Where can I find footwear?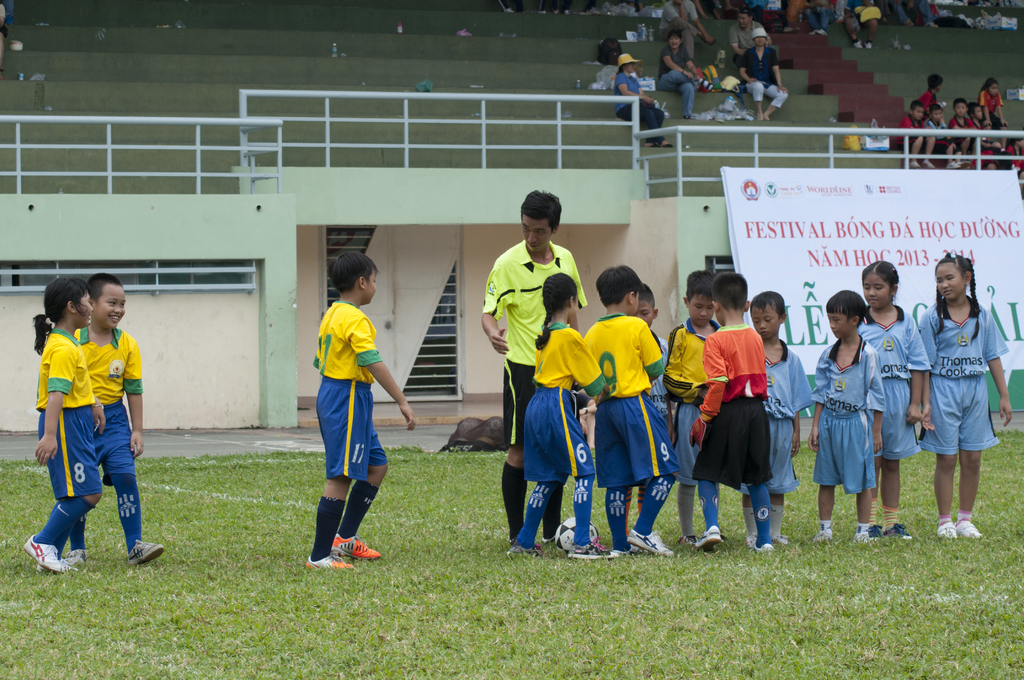
You can find it at l=957, t=517, r=988, b=542.
